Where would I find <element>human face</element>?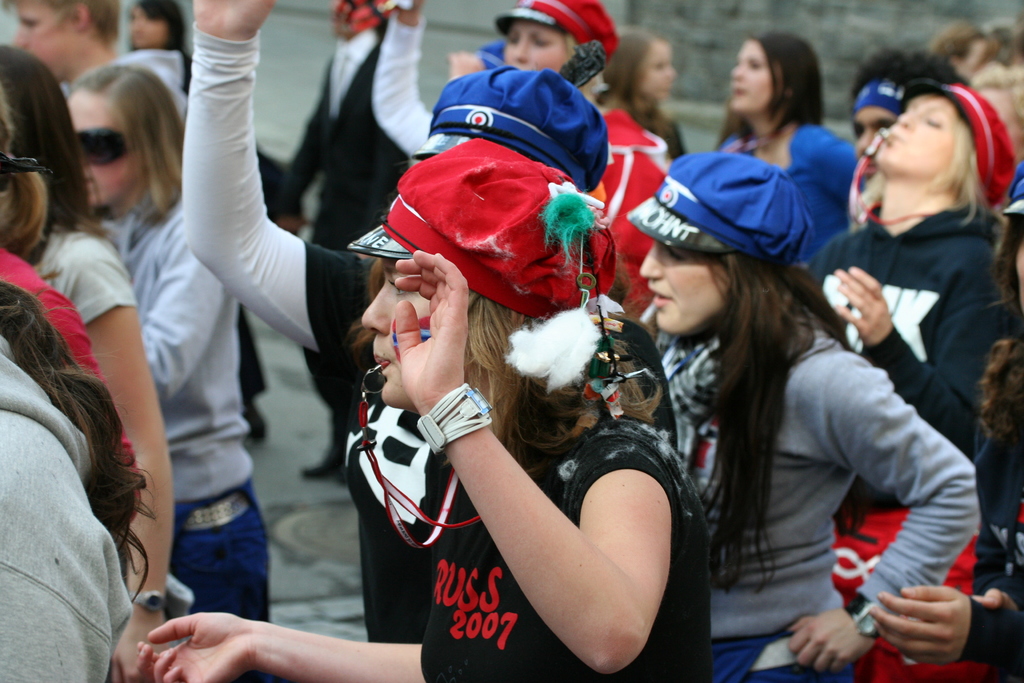
At box(637, 34, 678, 100).
